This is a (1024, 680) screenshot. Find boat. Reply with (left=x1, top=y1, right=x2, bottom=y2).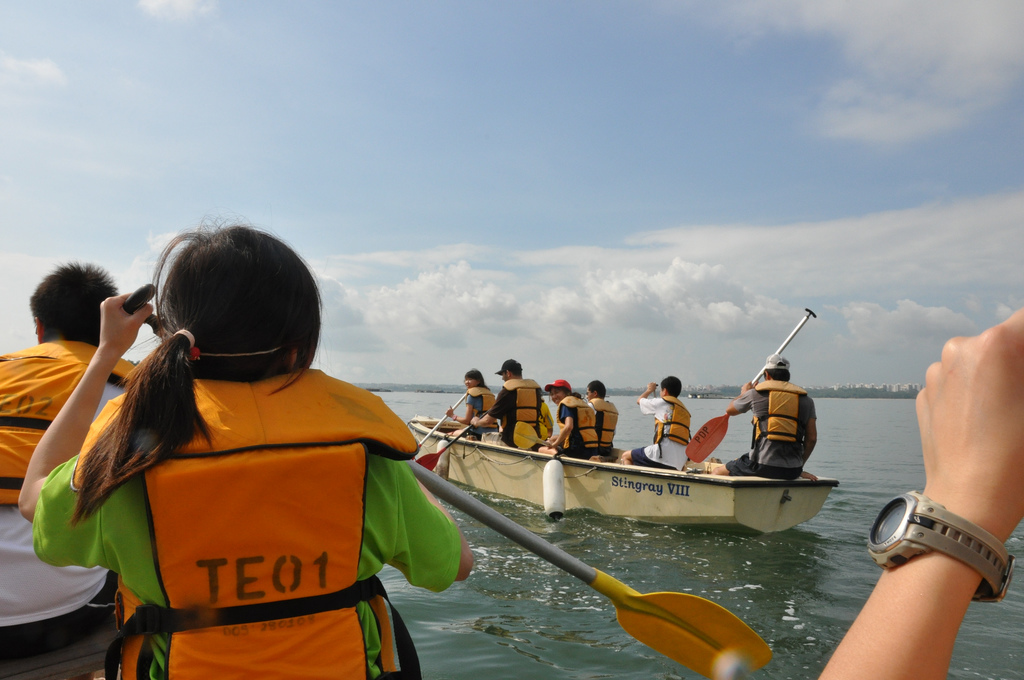
(left=383, top=363, right=886, bottom=552).
